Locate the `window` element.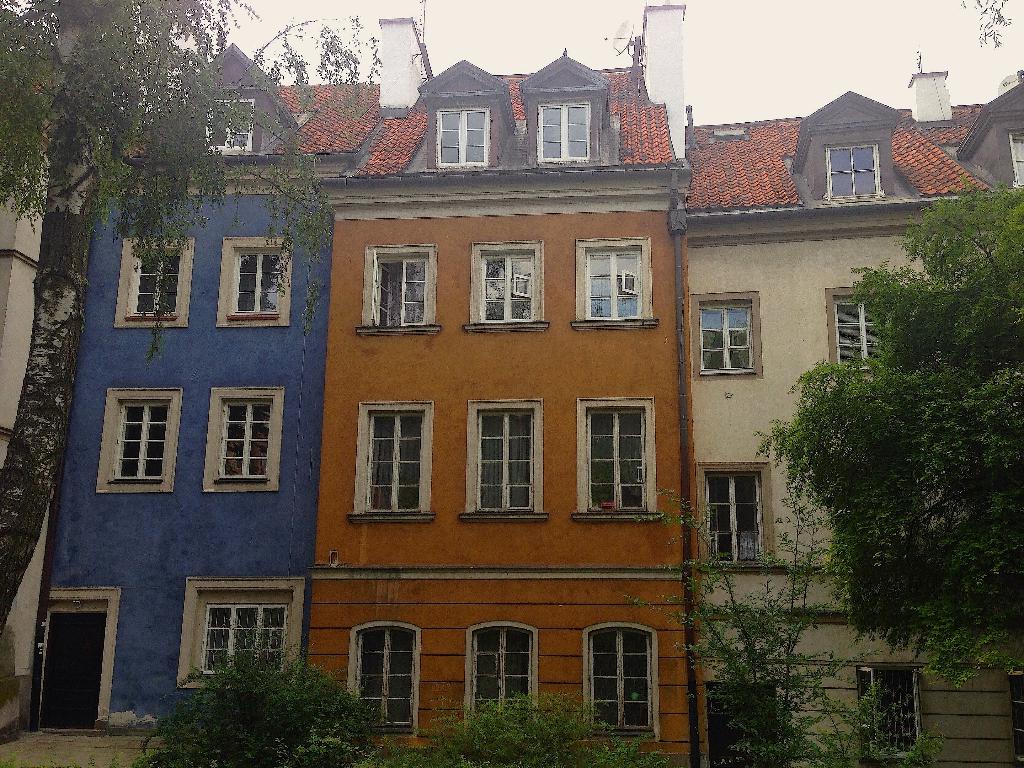
Element bbox: [471,621,532,736].
